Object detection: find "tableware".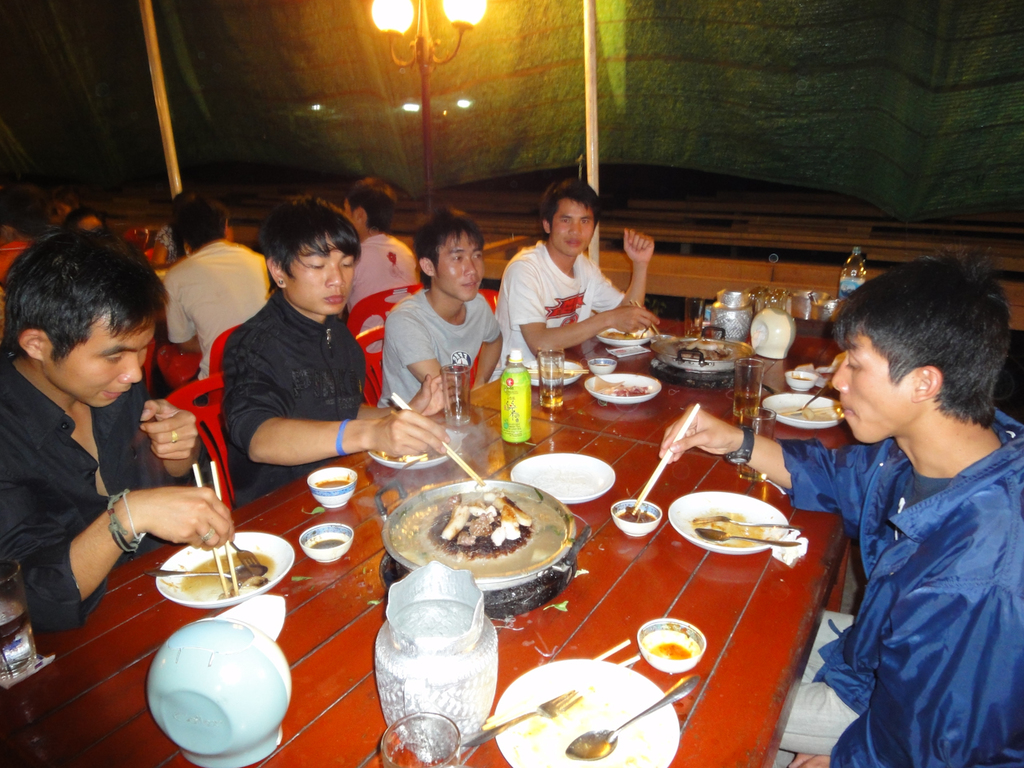
<bbox>693, 510, 802, 526</bbox>.
